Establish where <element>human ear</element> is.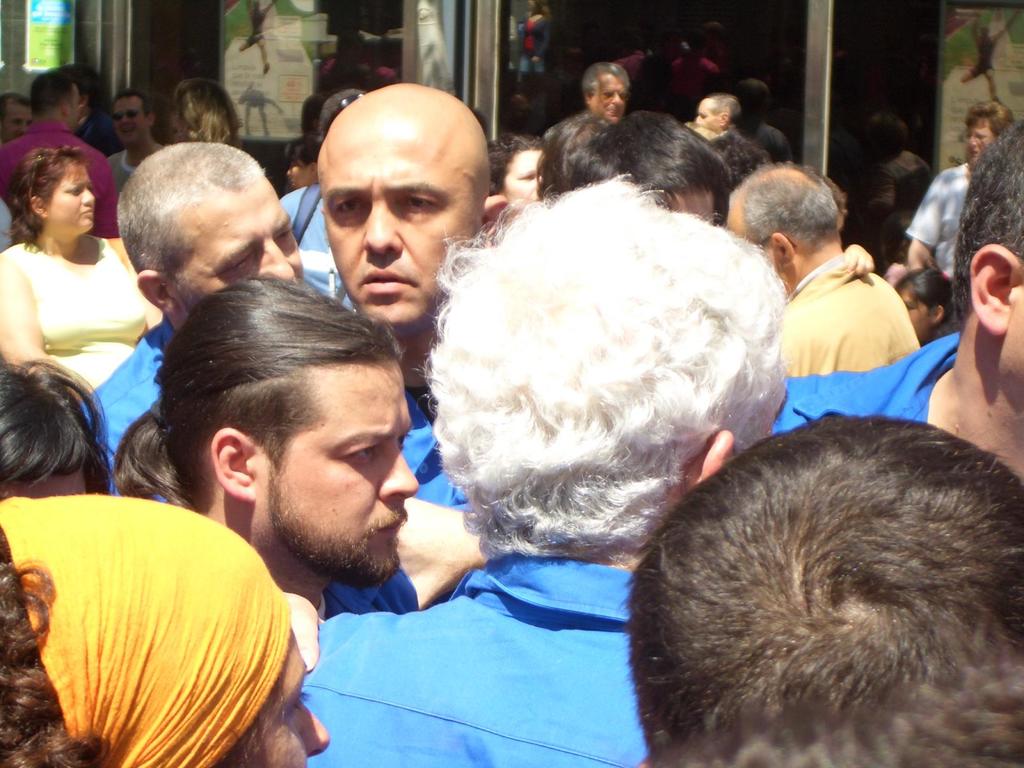
Established at 136:268:172:316.
